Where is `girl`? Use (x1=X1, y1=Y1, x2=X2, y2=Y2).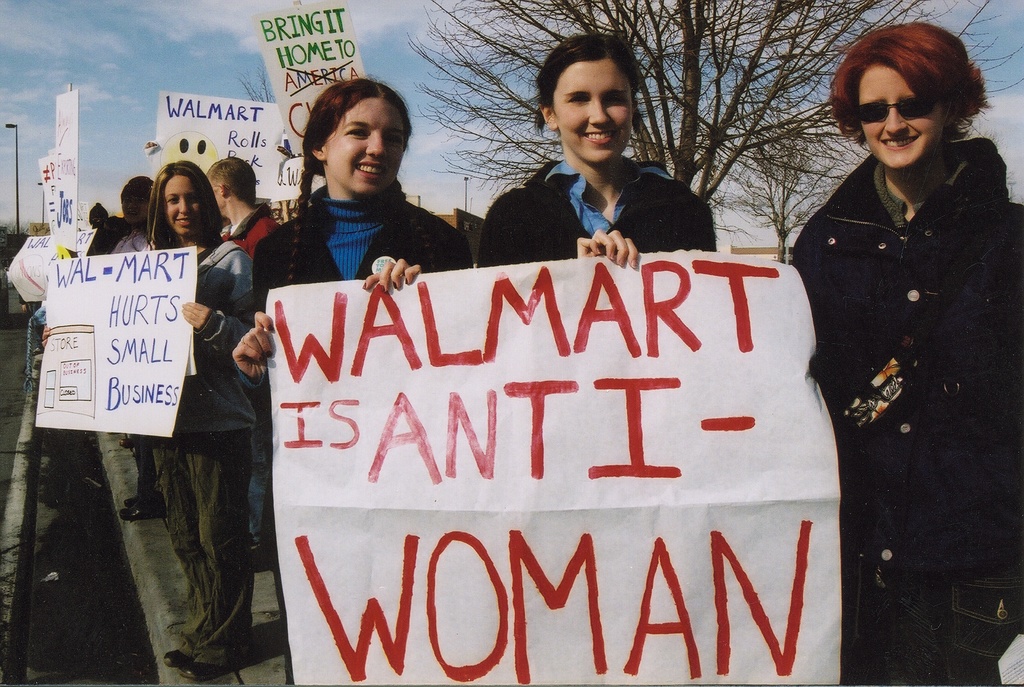
(x1=231, y1=72, x2=474, y2=686).
